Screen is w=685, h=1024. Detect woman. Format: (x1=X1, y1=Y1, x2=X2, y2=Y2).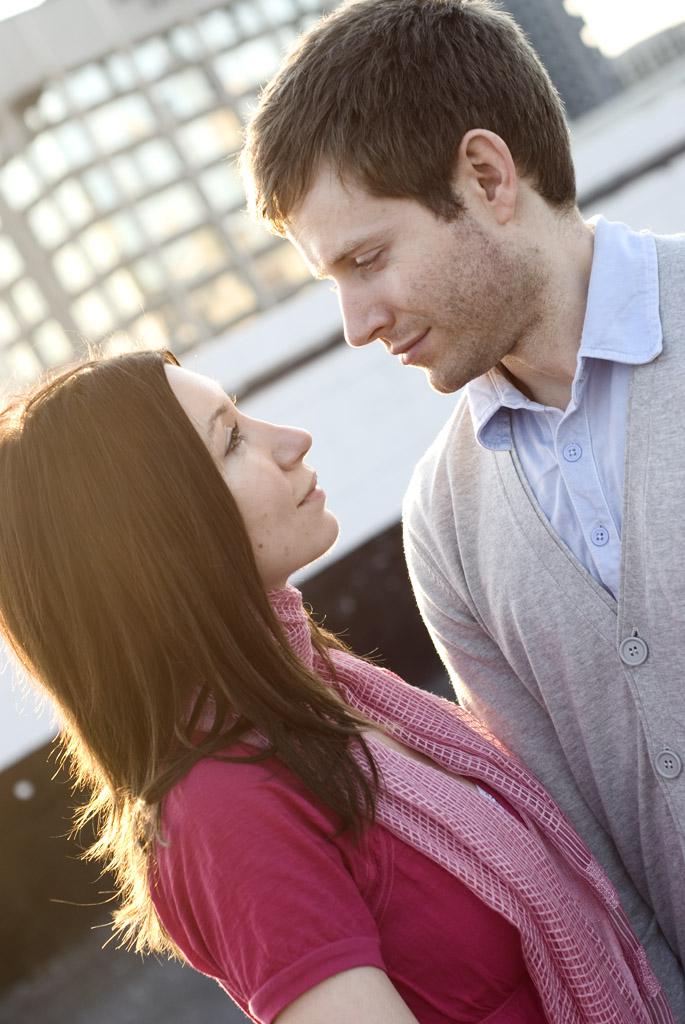
(x1=0, y1=327, x2=681, y2=1023).
